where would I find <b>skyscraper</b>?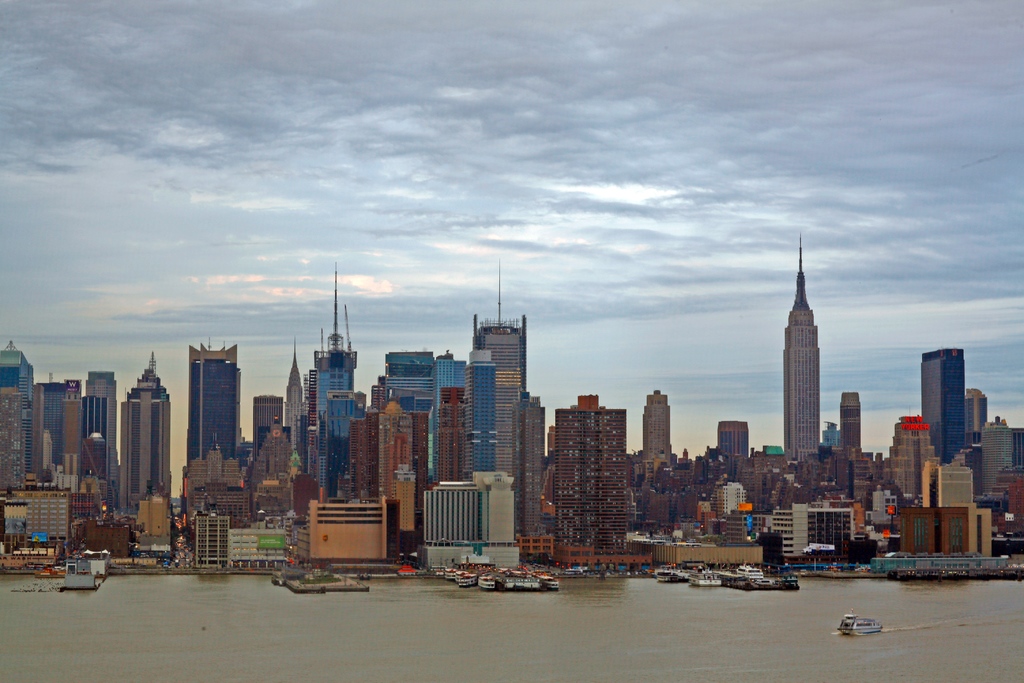
At [left=960, top=420, right=1020, bottom=511].
